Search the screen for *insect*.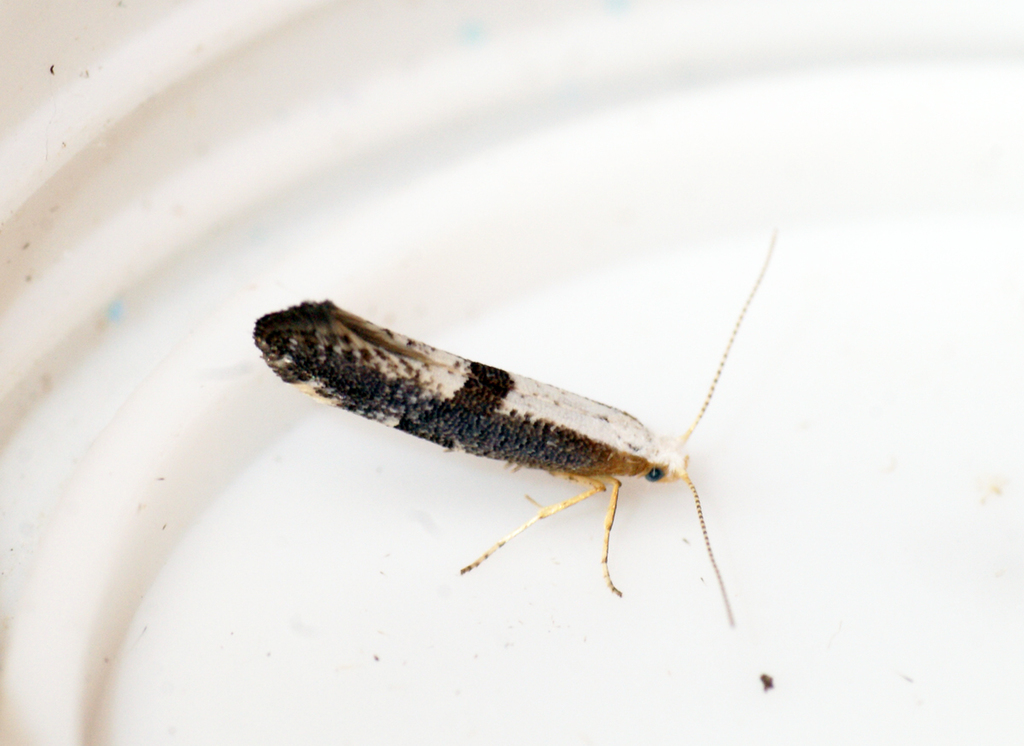
Found at [251,232,770,629].
